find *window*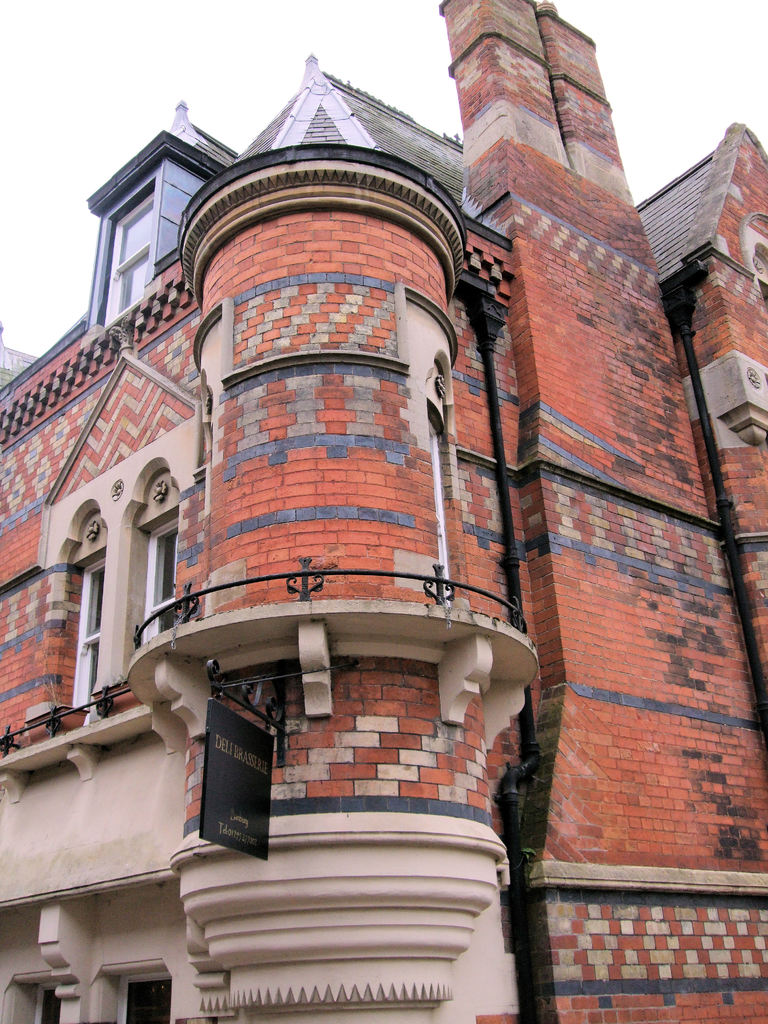
x1=101, y1=179, x2=156, y2=329
